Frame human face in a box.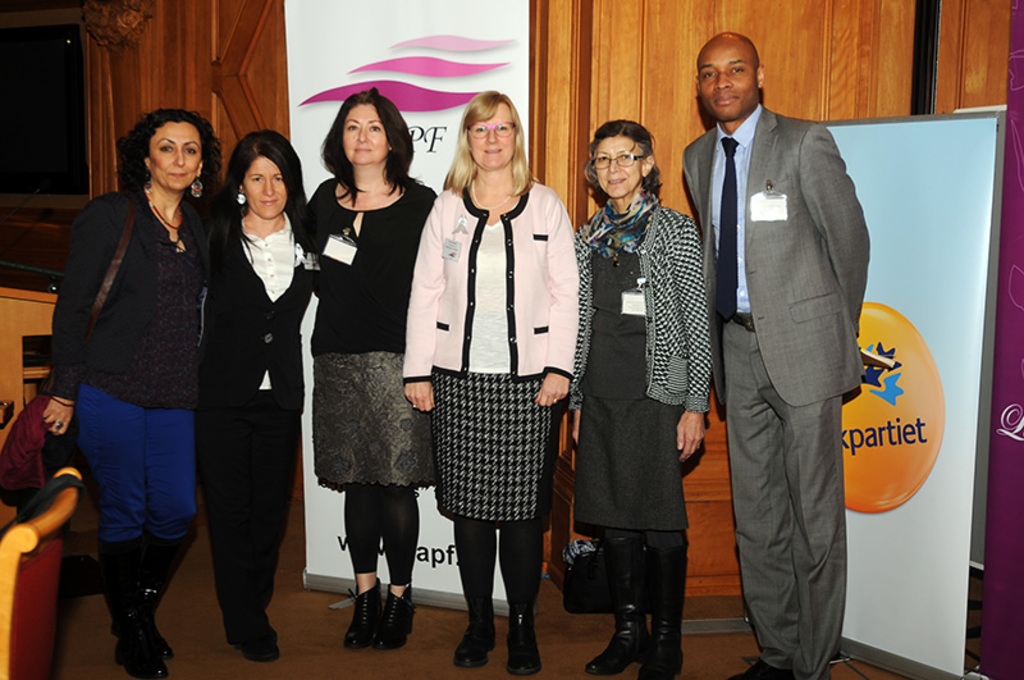
(593, 137, 645, 201).
